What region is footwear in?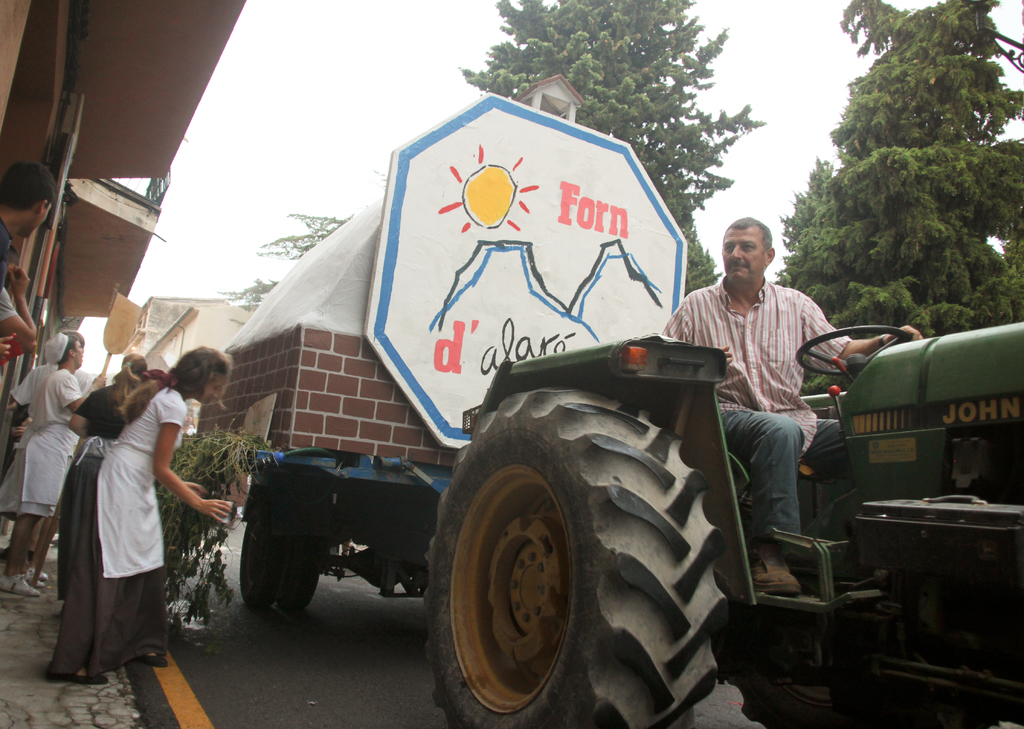
(749,550,808,599).
